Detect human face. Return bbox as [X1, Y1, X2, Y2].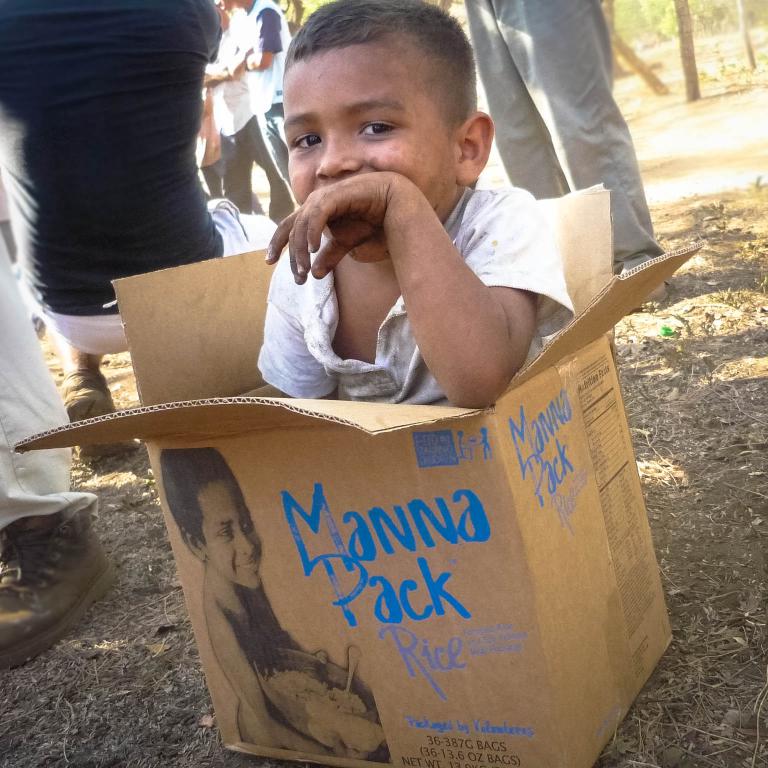
[195, 481, 263, 593].
